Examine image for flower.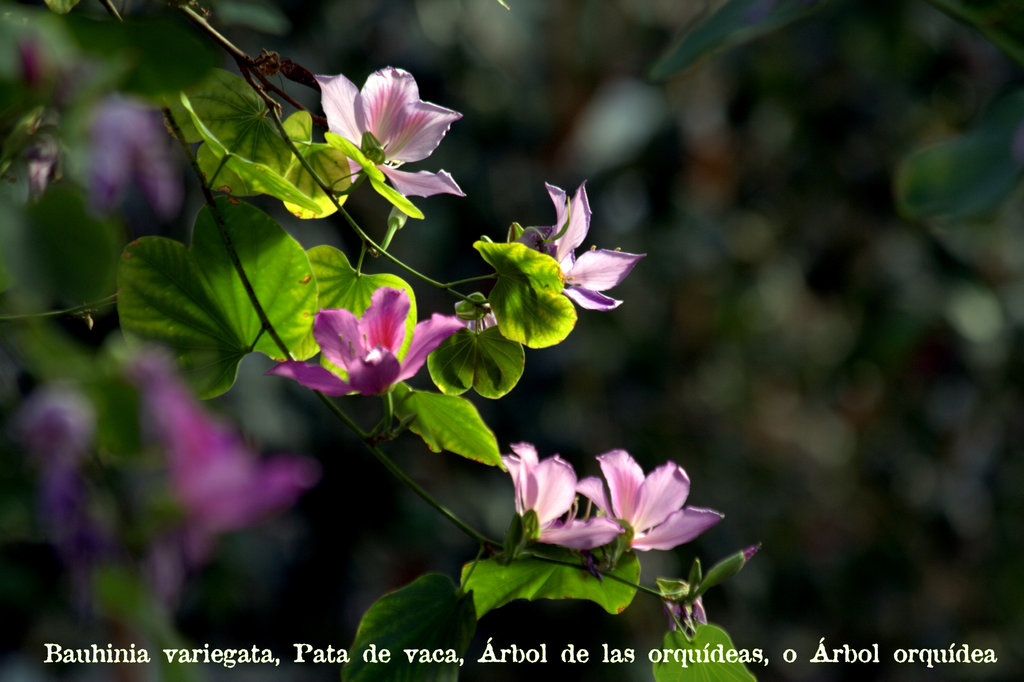
Examination result: [left=265, top=280, right=467, bottom=403].
